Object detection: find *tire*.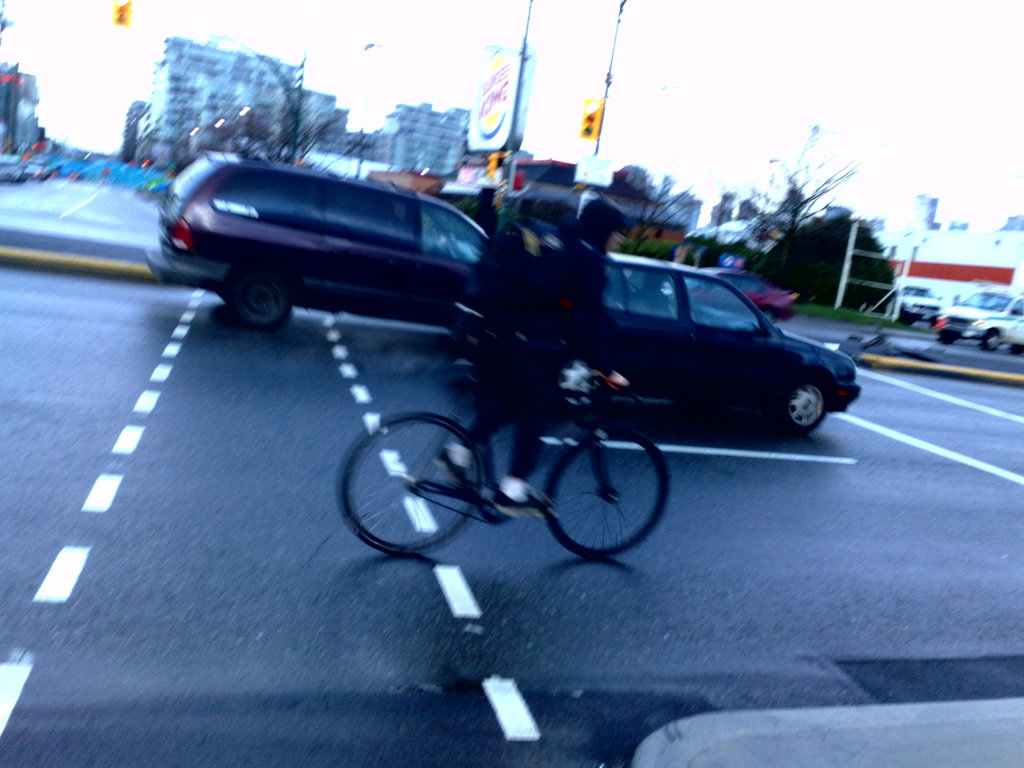
box(339, 413, 481, 557).
